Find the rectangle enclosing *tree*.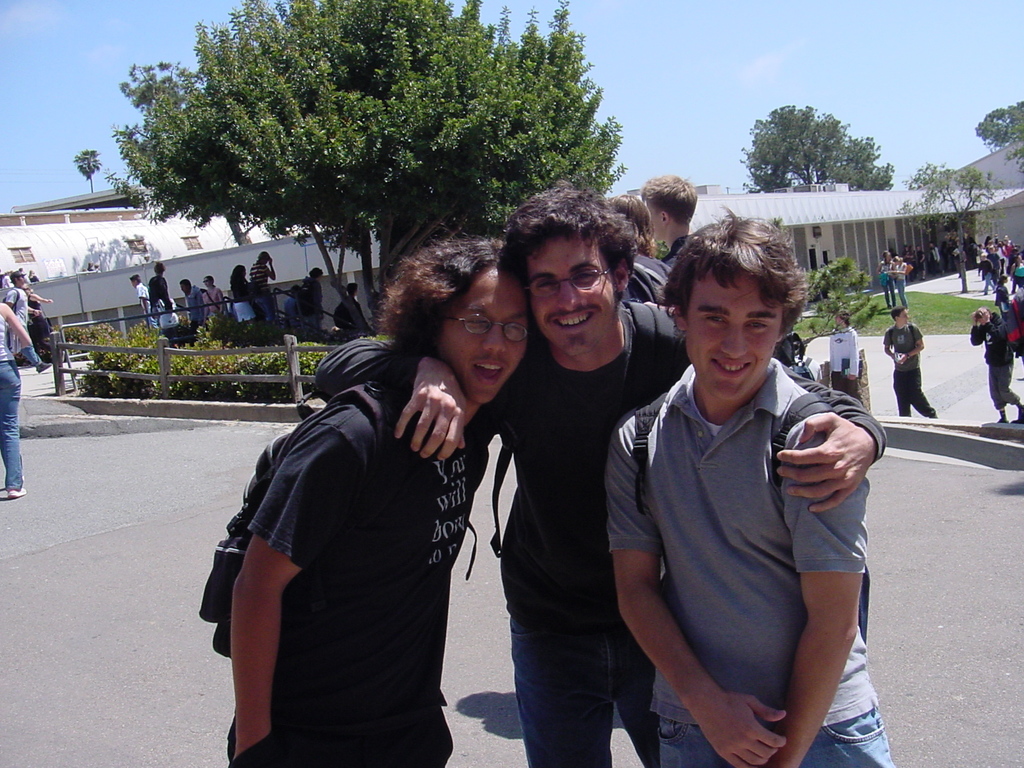
bbox=[815, 273, 870, 351].
